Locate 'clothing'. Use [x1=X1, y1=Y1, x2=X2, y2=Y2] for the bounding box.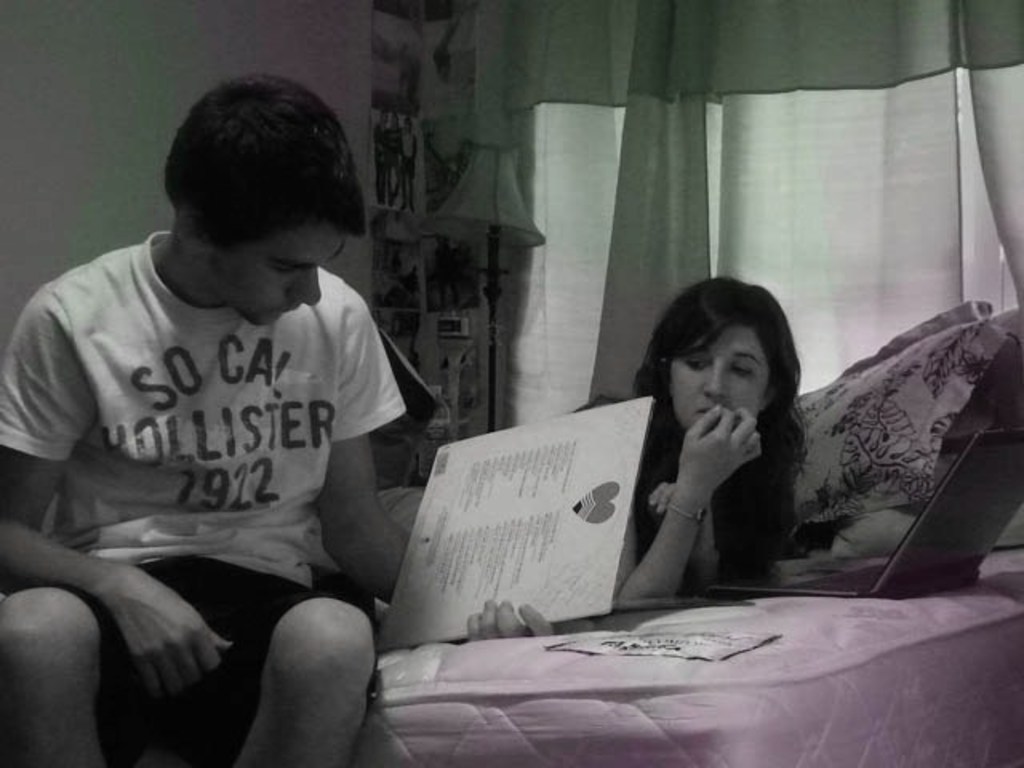
[x1=22, y1=203, x2=421, y2=682].
